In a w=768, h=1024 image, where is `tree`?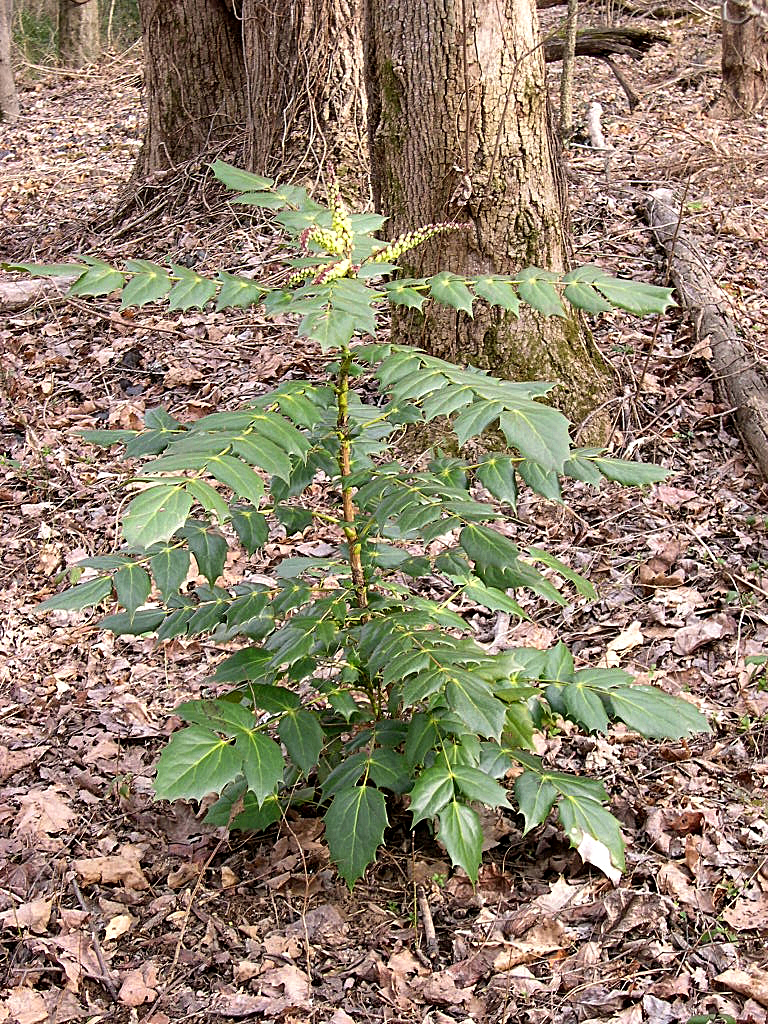
{"left": 0, "top": 1, "right": 34, "bottom": 164}.
